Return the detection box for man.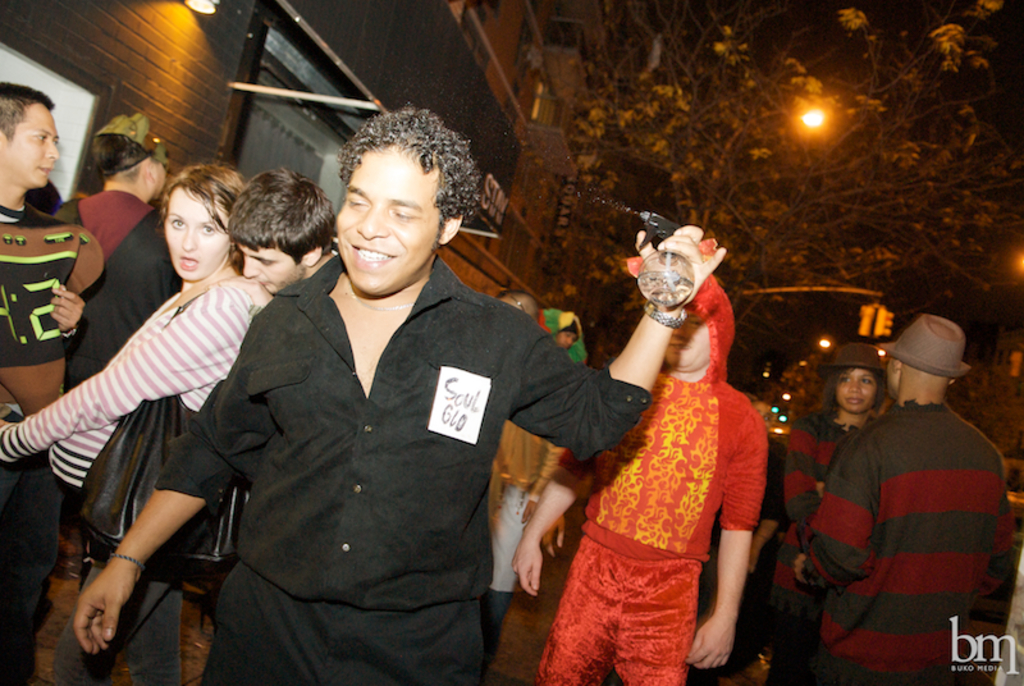
<region>800, 317, 1004, 685</region>.
